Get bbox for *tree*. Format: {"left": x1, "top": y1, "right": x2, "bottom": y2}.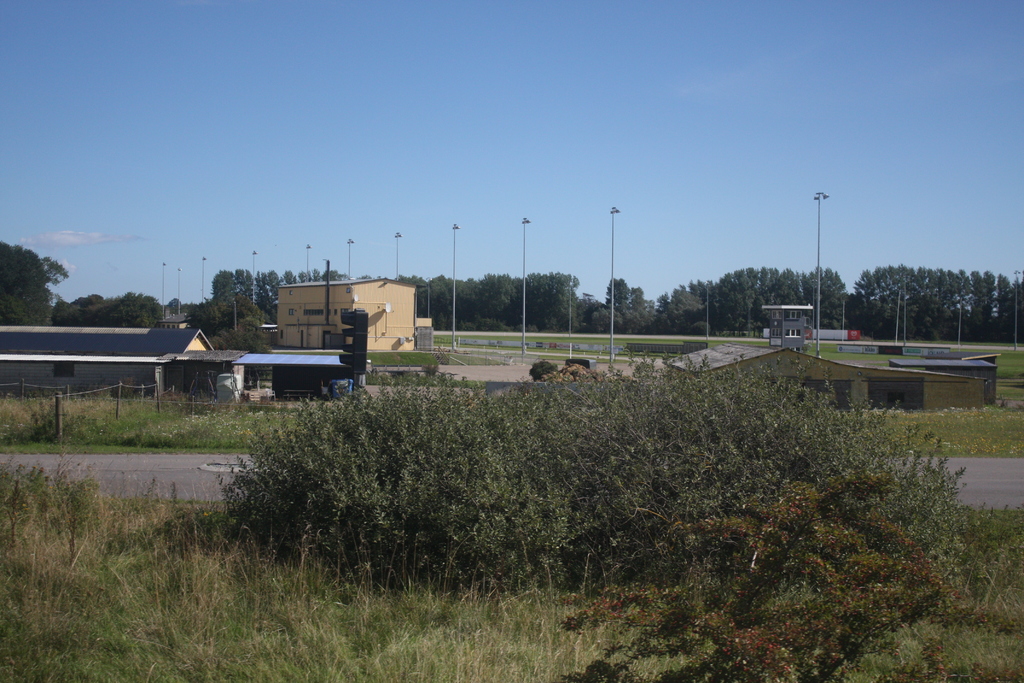
{"left": 399, "top": 274, "right": 425, "bottom": 311}.
